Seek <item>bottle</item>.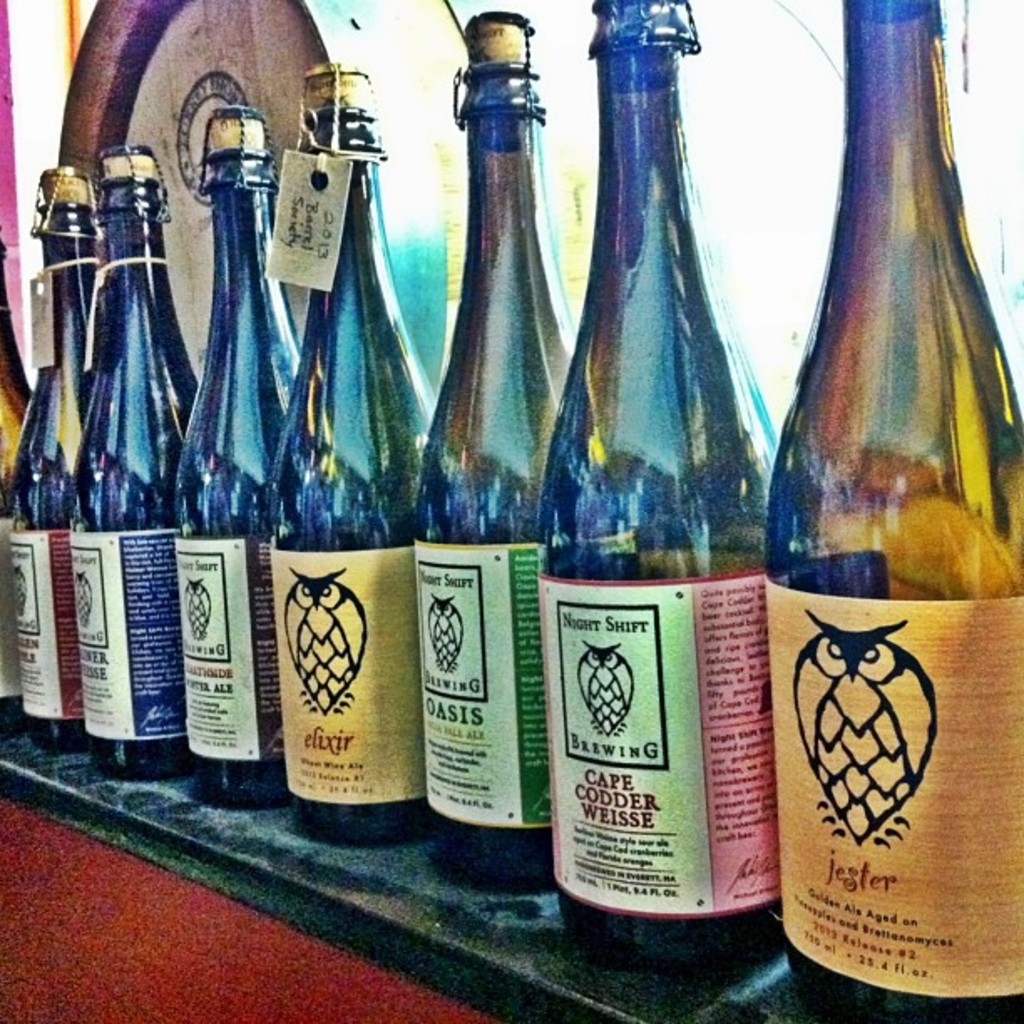
(x1=395, y1=0, x2=596, y2=888).
